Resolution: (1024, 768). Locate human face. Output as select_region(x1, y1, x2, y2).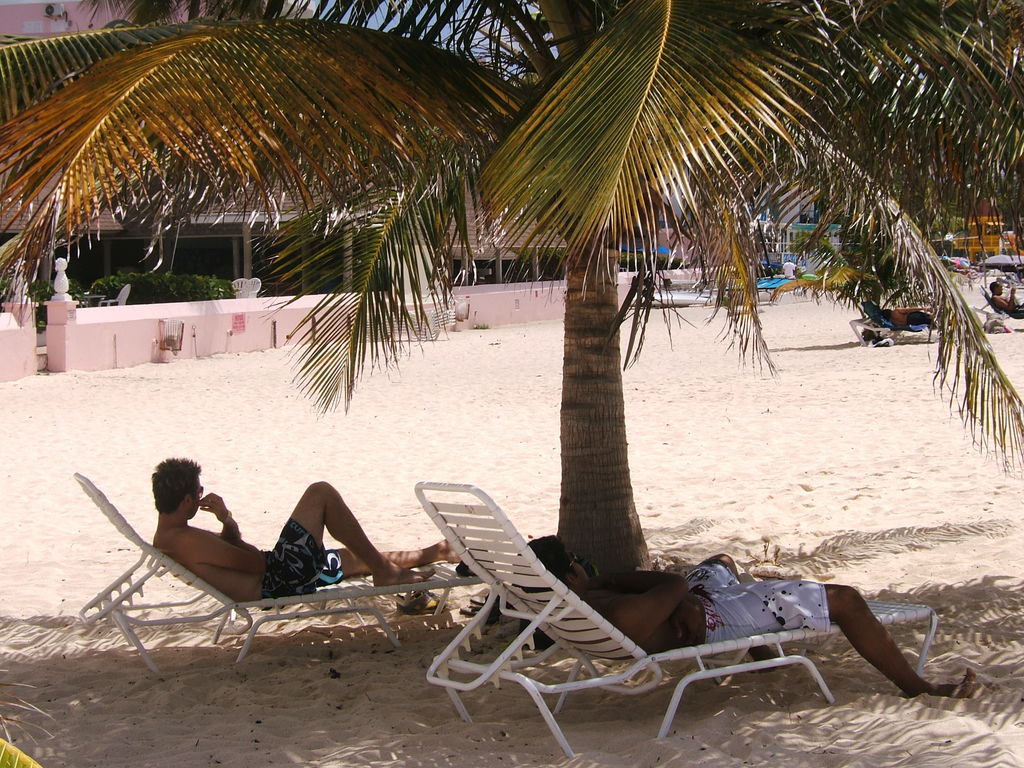
select_region(564, 552, 592, 580).
